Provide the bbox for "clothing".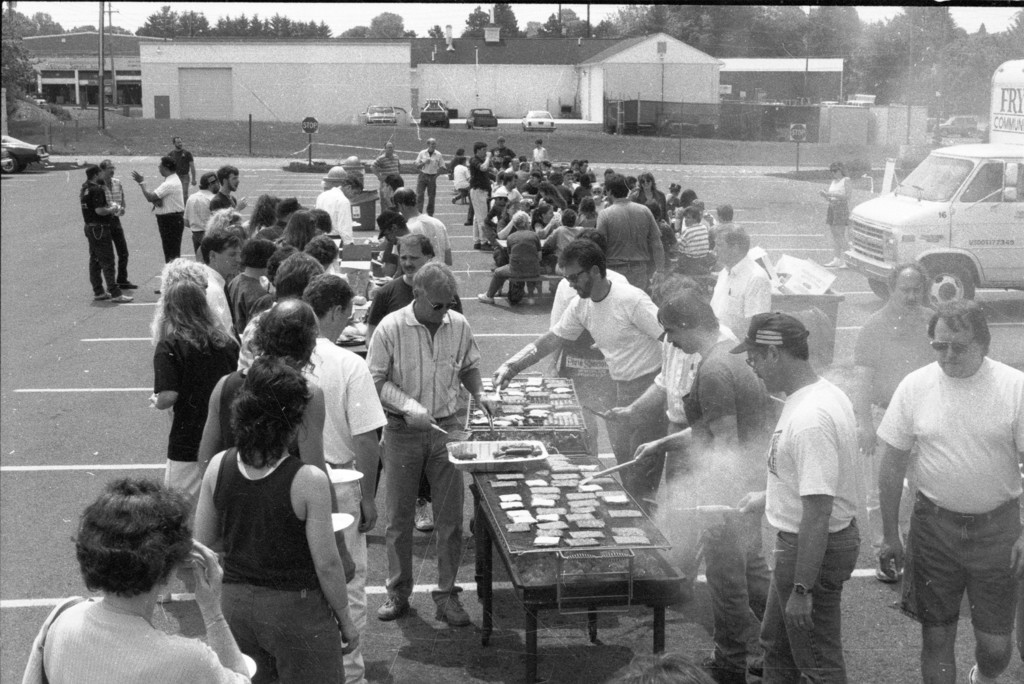
x1=861, y1=305, x2=940, y2=544.
